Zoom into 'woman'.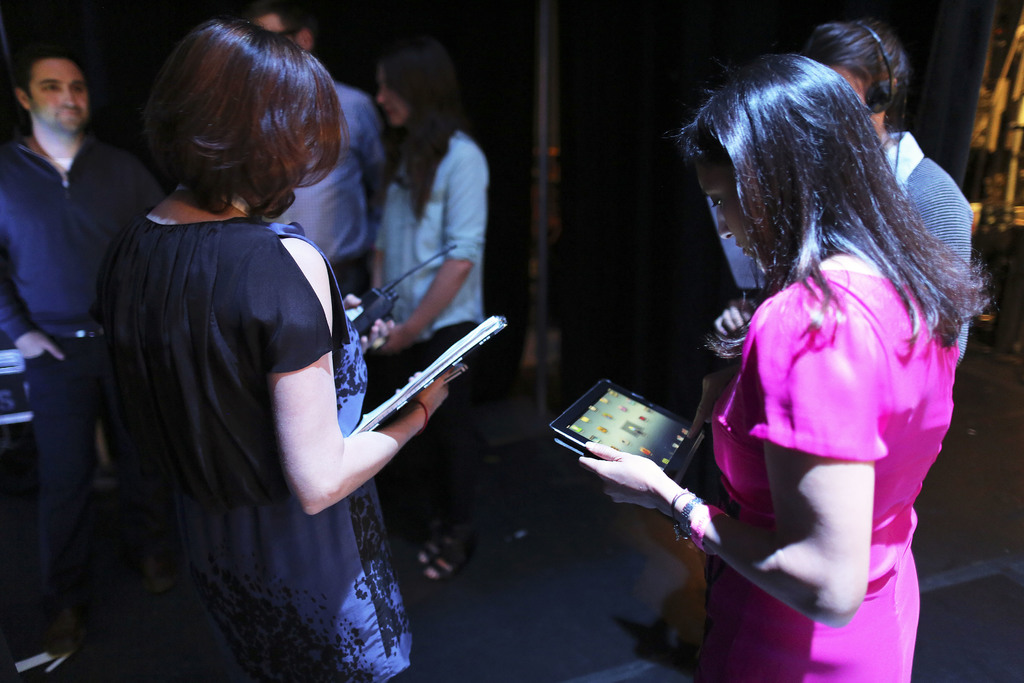
Zoom target: box=[369, 37, 489, 581].
